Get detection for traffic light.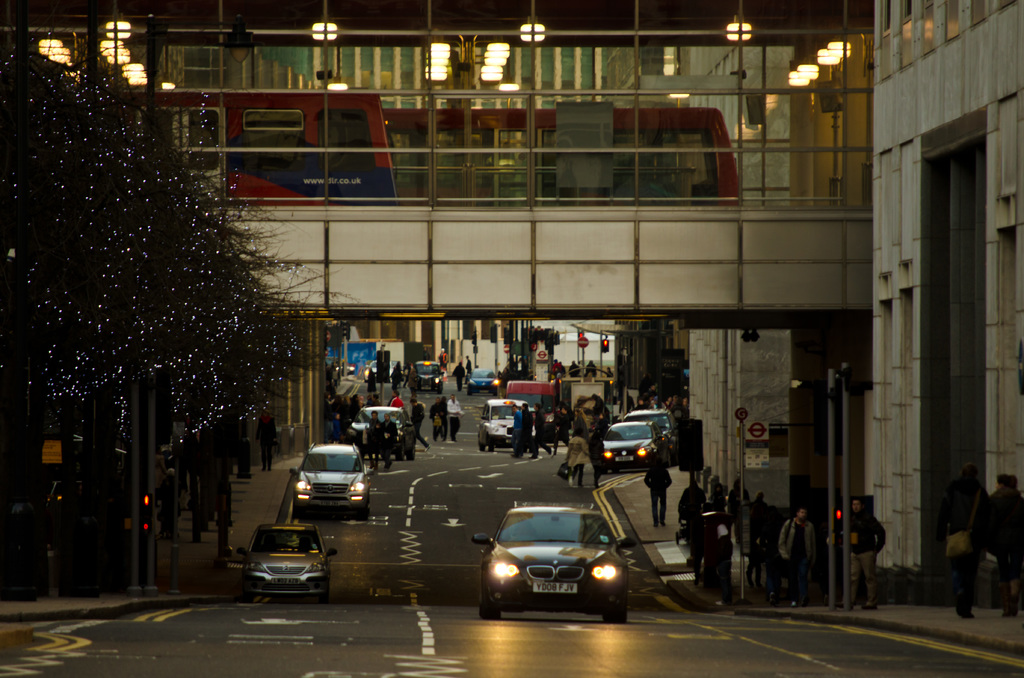
Detection: {"x1": 142, "y1": 494, "x2": 150, "y2": 510}.
